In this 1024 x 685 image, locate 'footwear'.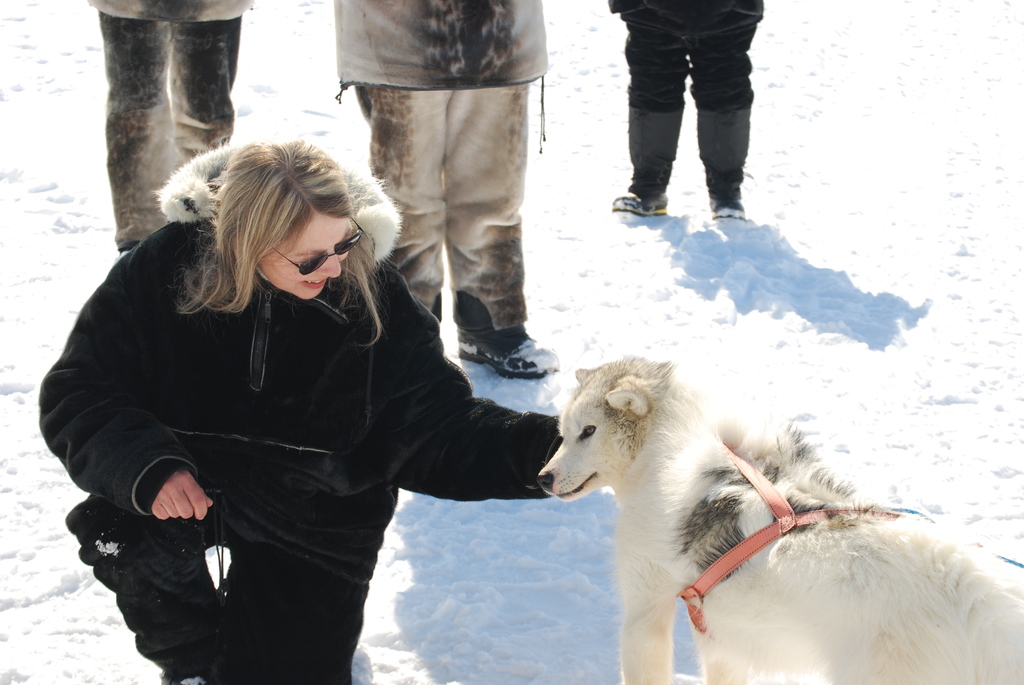
Bounding box: 614/174/678/223.
